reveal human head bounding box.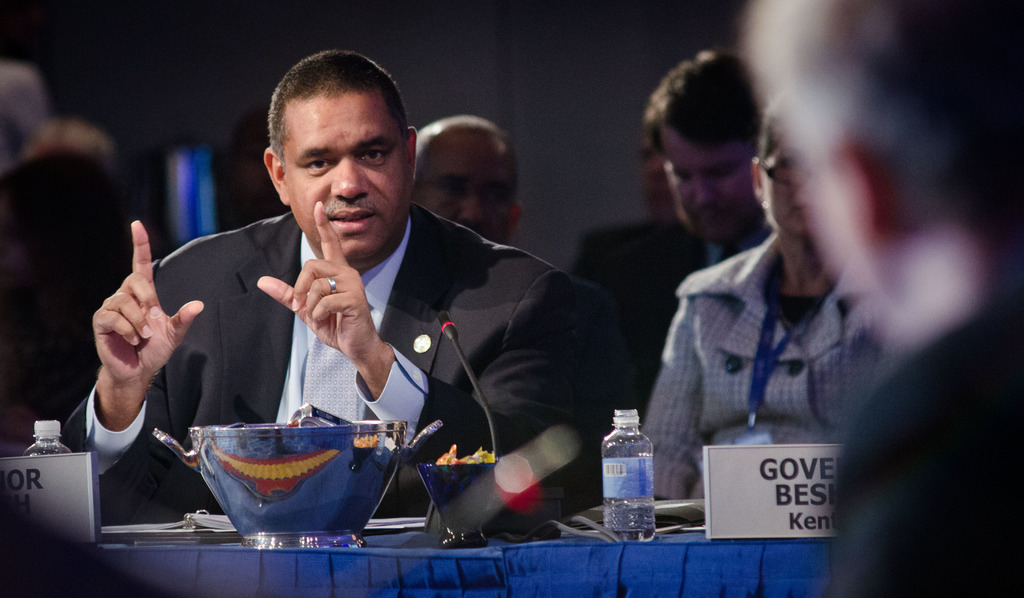
Revealed: <region>750, 127, 812, 247</region>.
